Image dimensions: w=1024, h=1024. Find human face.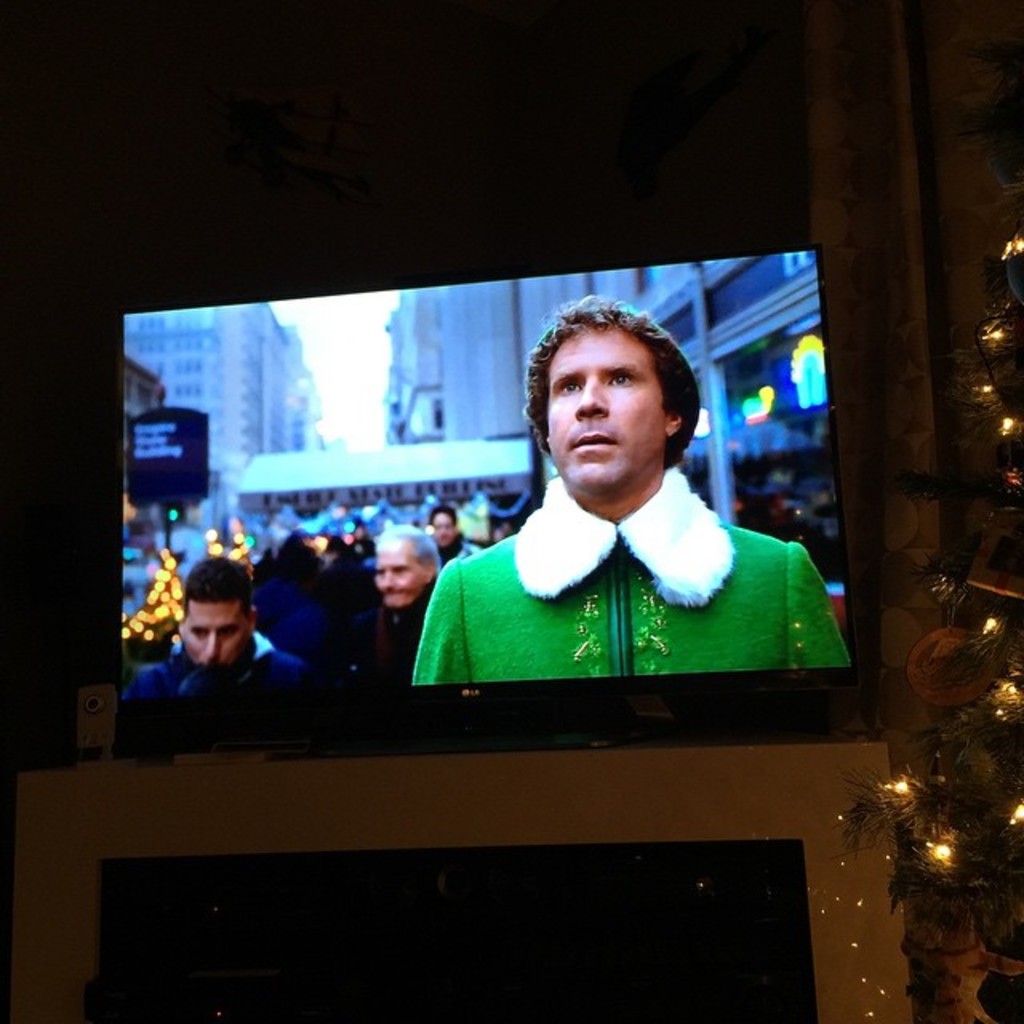
<bbox>170, 605, 235, 667</bbox>.
